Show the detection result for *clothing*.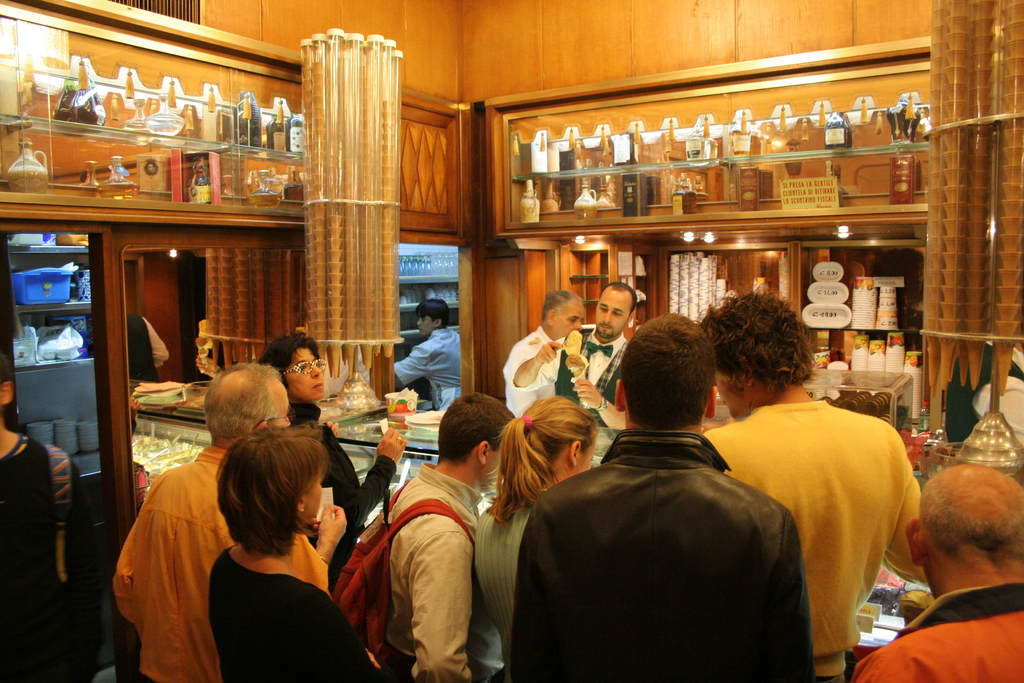
detection(113, 447, 330, 682).
